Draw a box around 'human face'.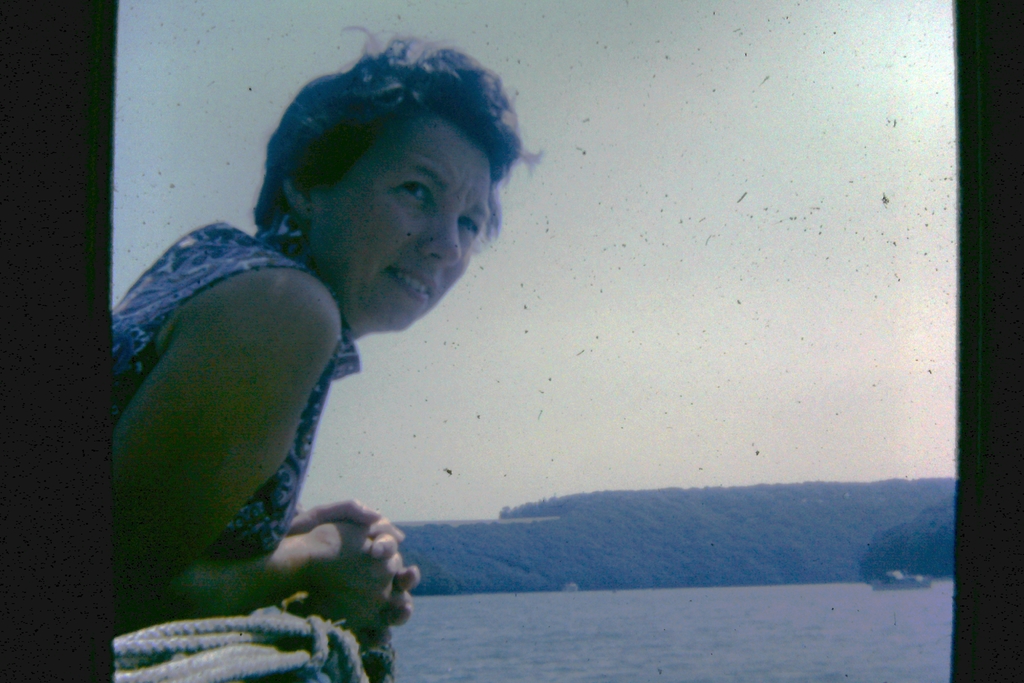
bbox(307, 108, 492, 334).
